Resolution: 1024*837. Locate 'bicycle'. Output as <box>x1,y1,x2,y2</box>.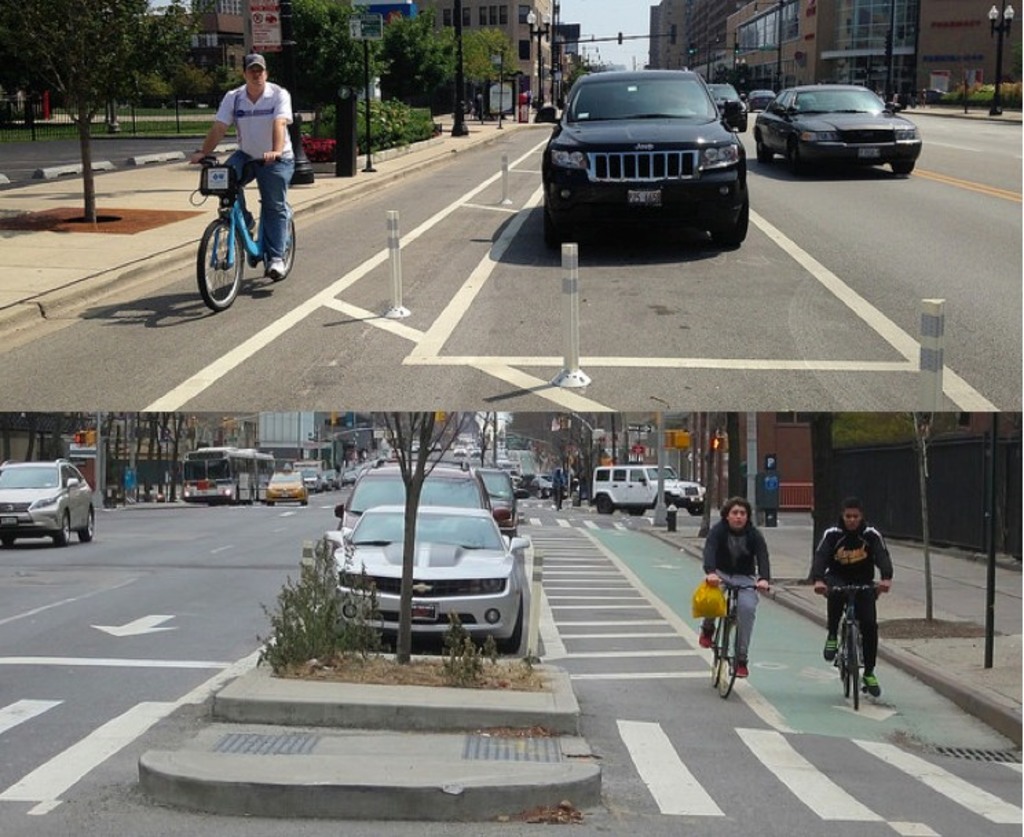
<box>820,584,886,705</box>.
